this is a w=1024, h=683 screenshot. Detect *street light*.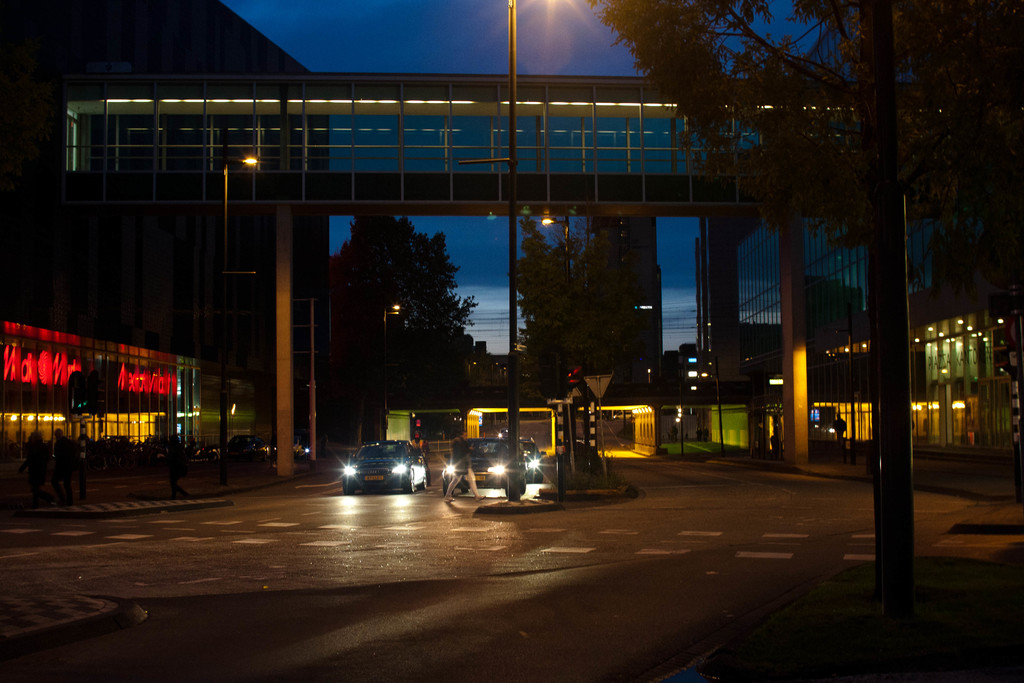
701/371/724/448.
